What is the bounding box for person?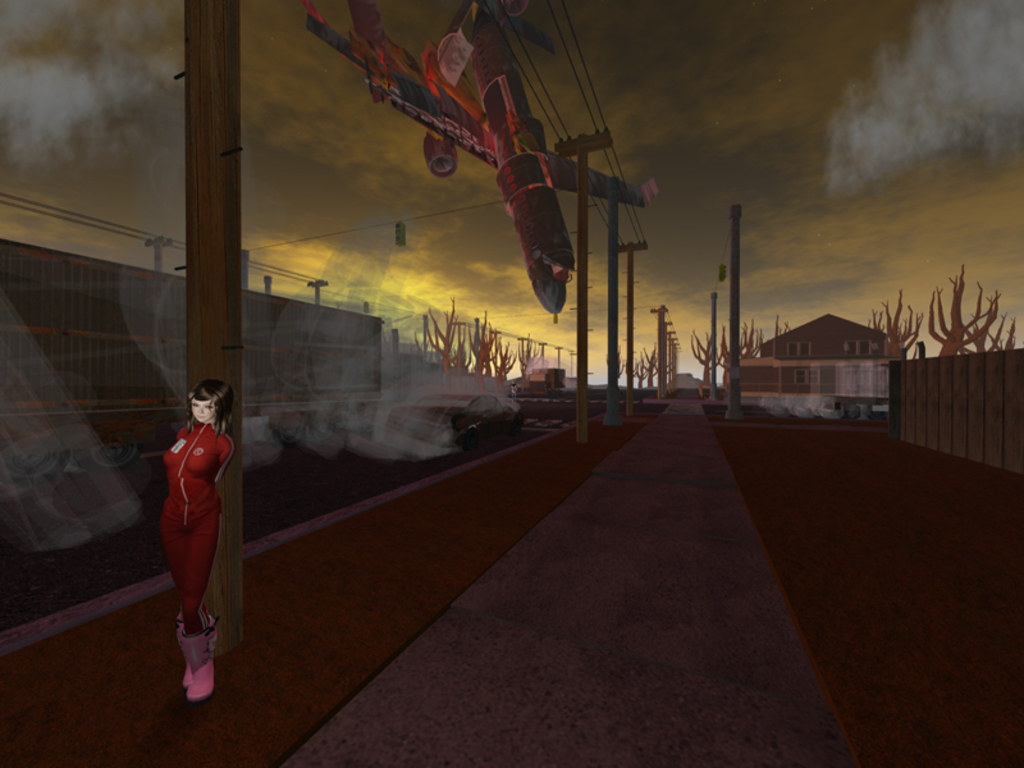
region(156, 380, 233, 698).
